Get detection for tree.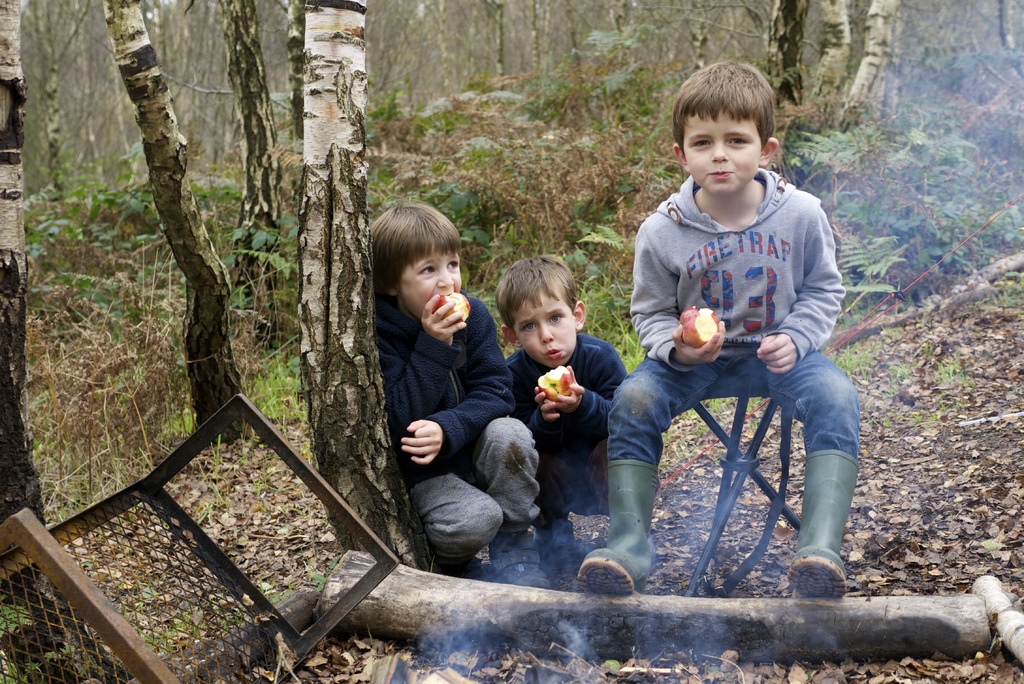
Detection: {"left": 848, "top": 0, "right": 902, "bottom": 128}.
